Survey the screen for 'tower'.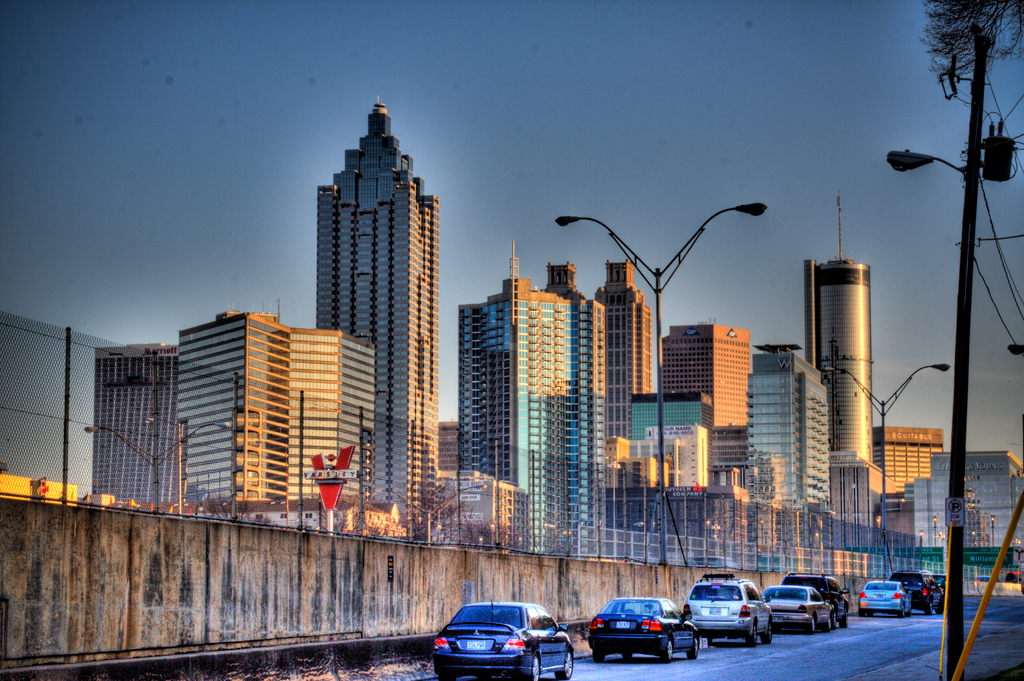
Survey found: pyautogui.locateOnScreen(284, 332, 376, 539).
